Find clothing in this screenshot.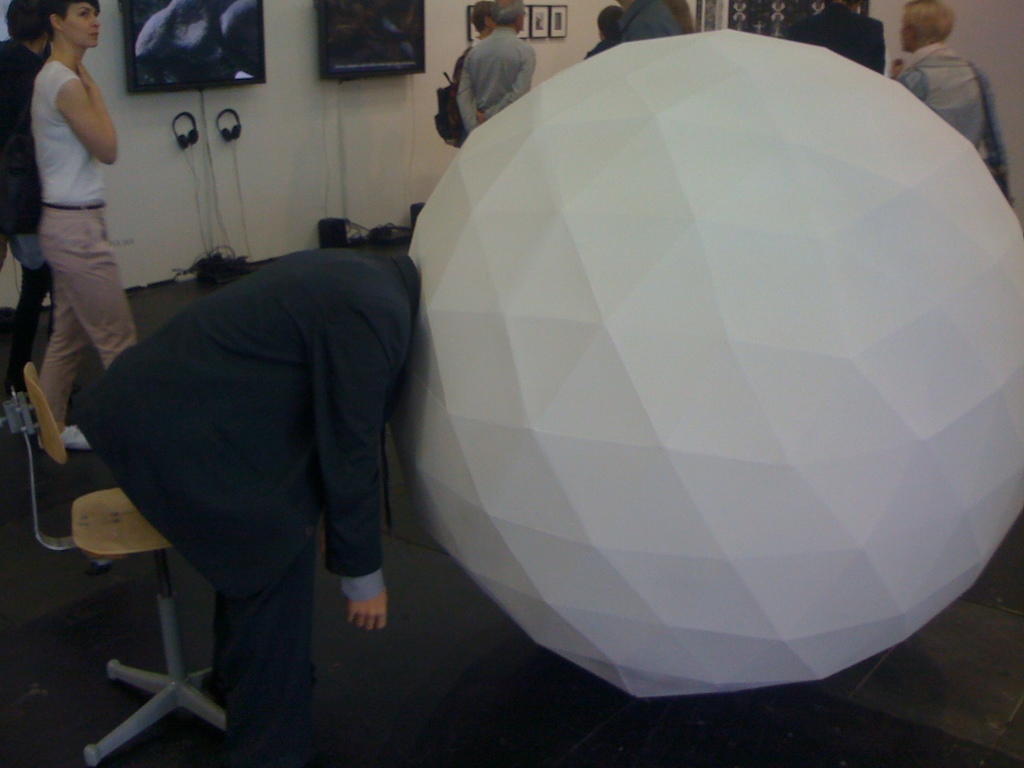
The bounding box for clothing is <bbox>794, 0, 886, 74</bbox>.
